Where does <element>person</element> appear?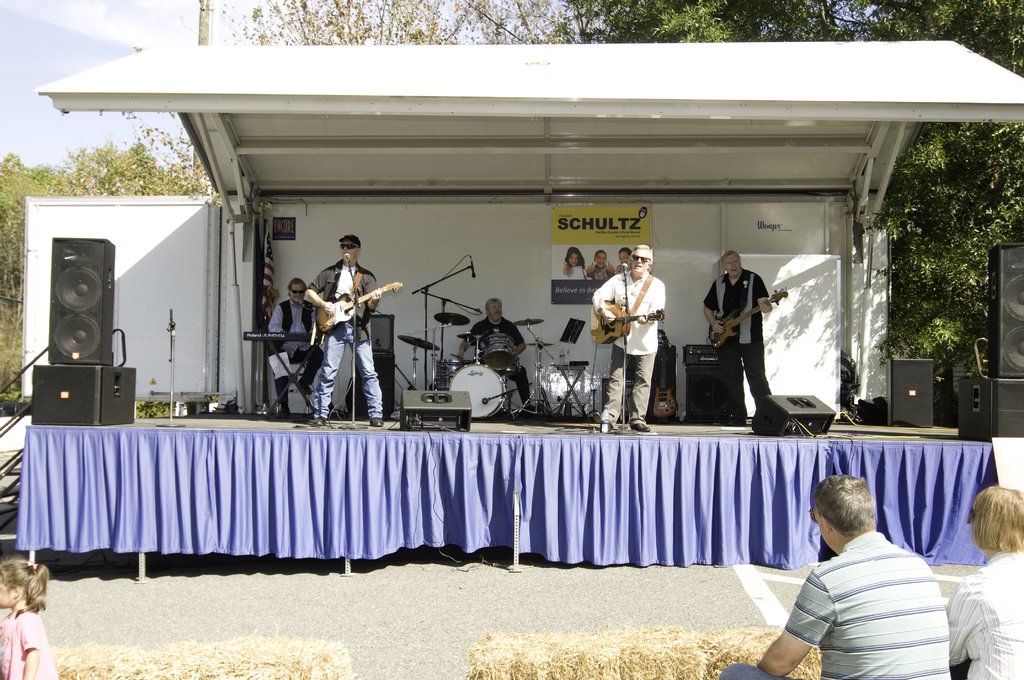
Appears at {"left": 615, "top": 244, "right": 635, "bottom": 275}.
